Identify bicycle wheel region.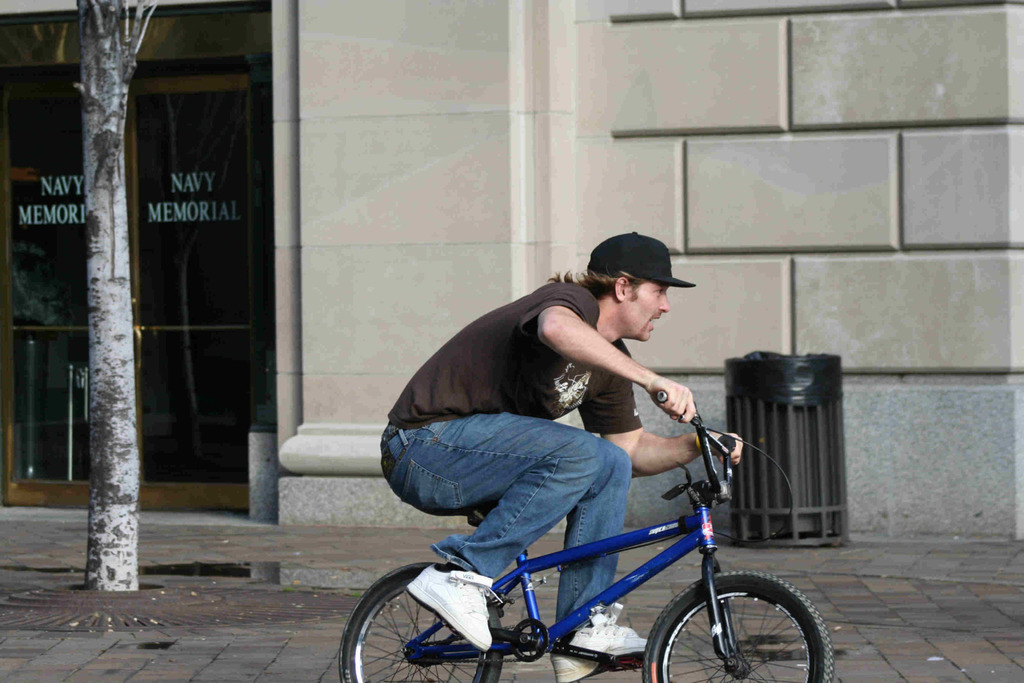
Region: (640, 572, 824, 673).
